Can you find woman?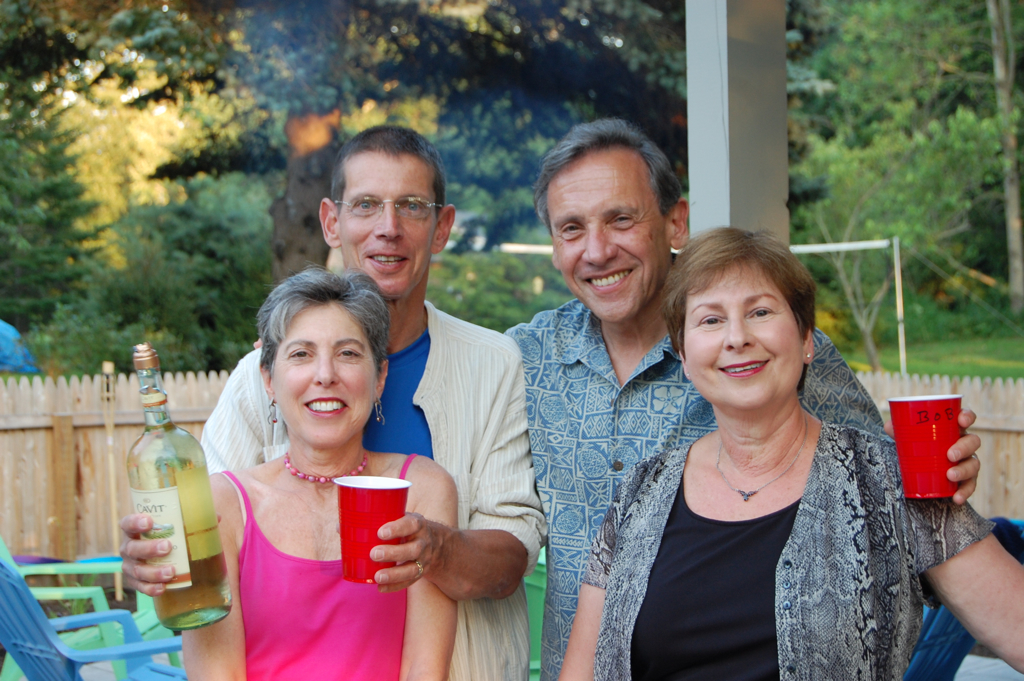
Yes, bounding box: <box>189,252,462,670</box>.
